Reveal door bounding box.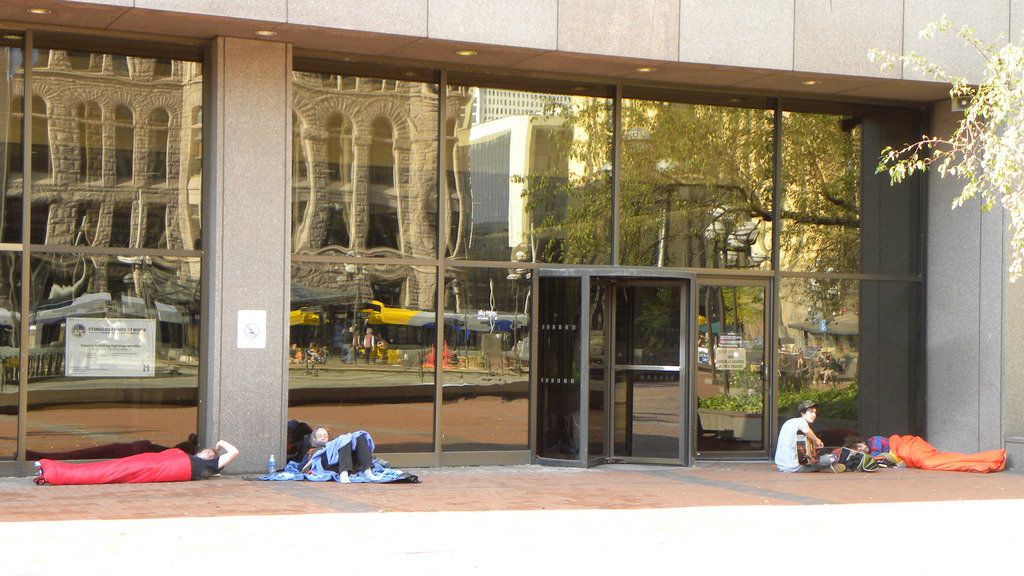
Revealed: <bbox>536, 266, 590, 473</bbox>.
